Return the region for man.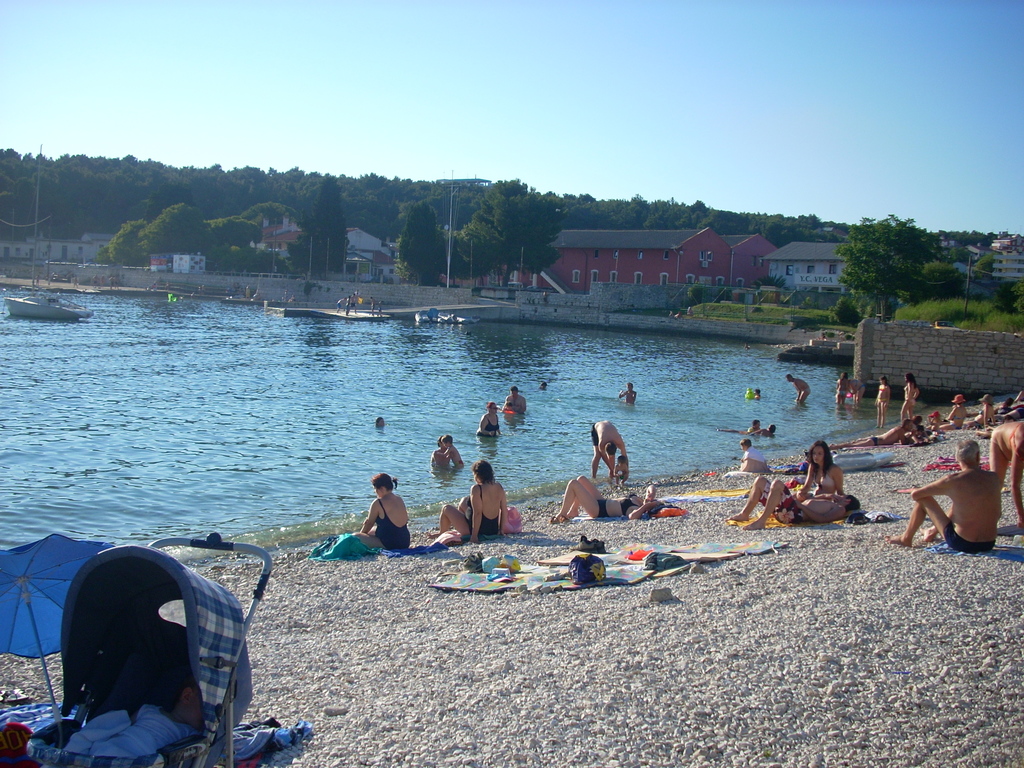
bbox(789, 374, 808, 404).
